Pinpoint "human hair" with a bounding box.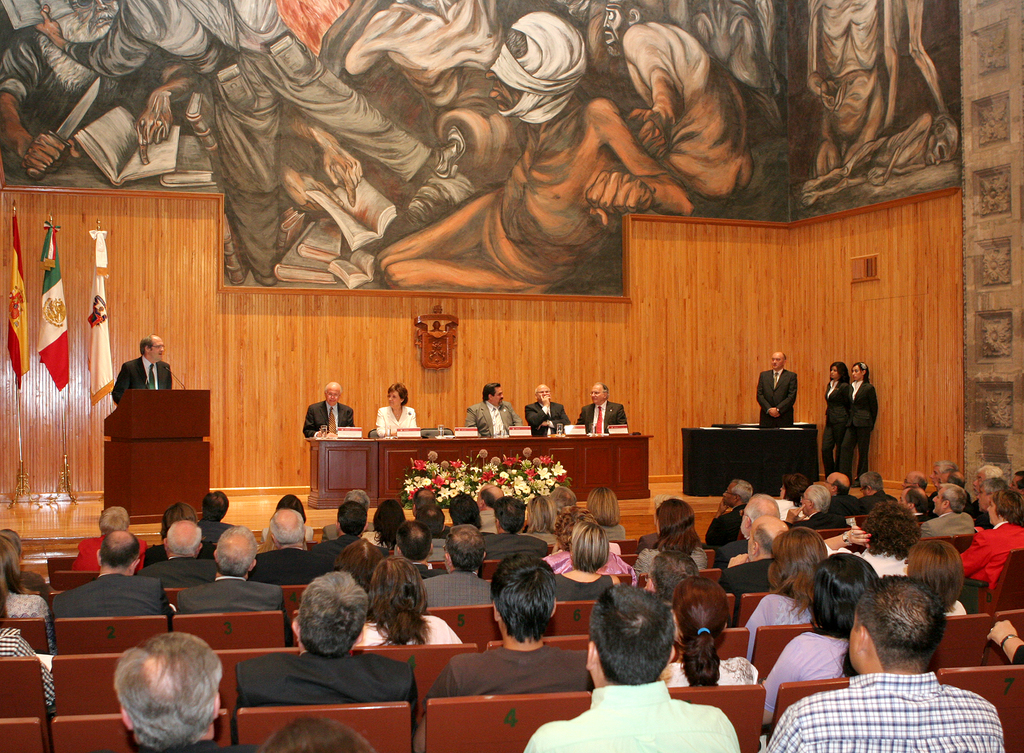
left=159, top=501, right=198, bottom=542.
